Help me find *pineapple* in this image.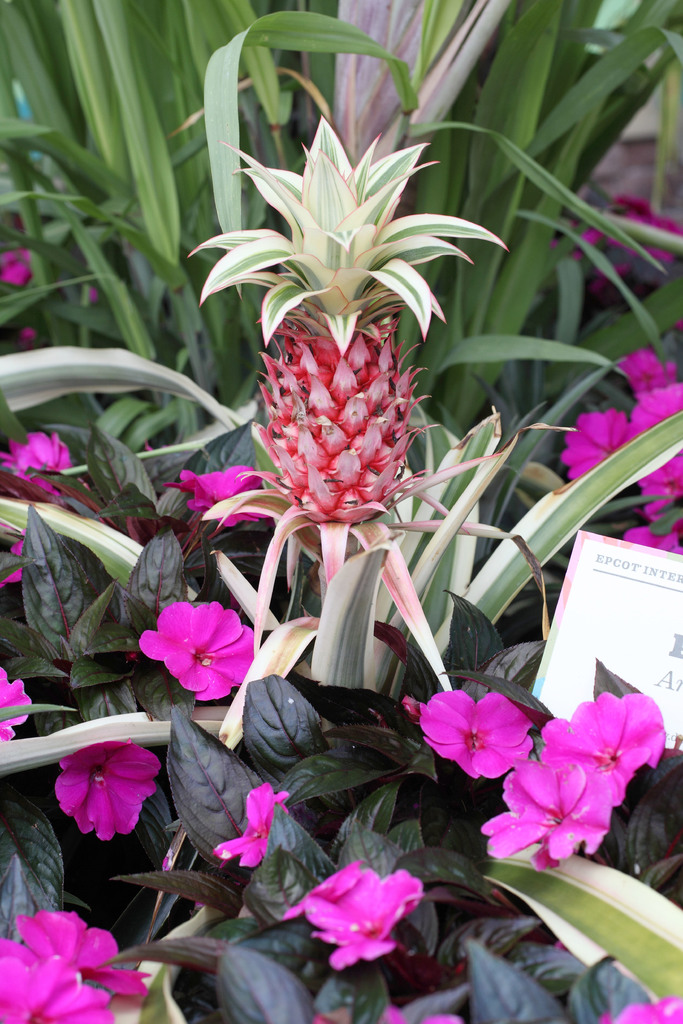
Found it: {"x1": 190, "y1": 116, "x2": 505, "y2": 524}.
